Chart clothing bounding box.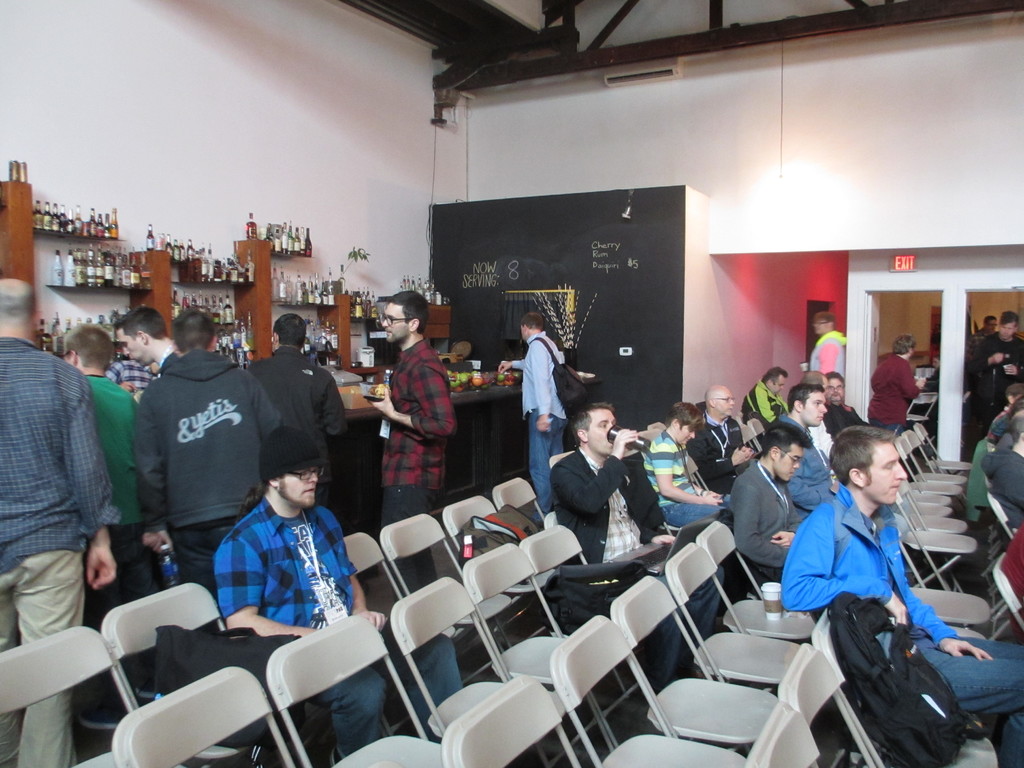
Charted: {"x1": 242, "y1": 346, "x2": 353, "y2": 505}.
